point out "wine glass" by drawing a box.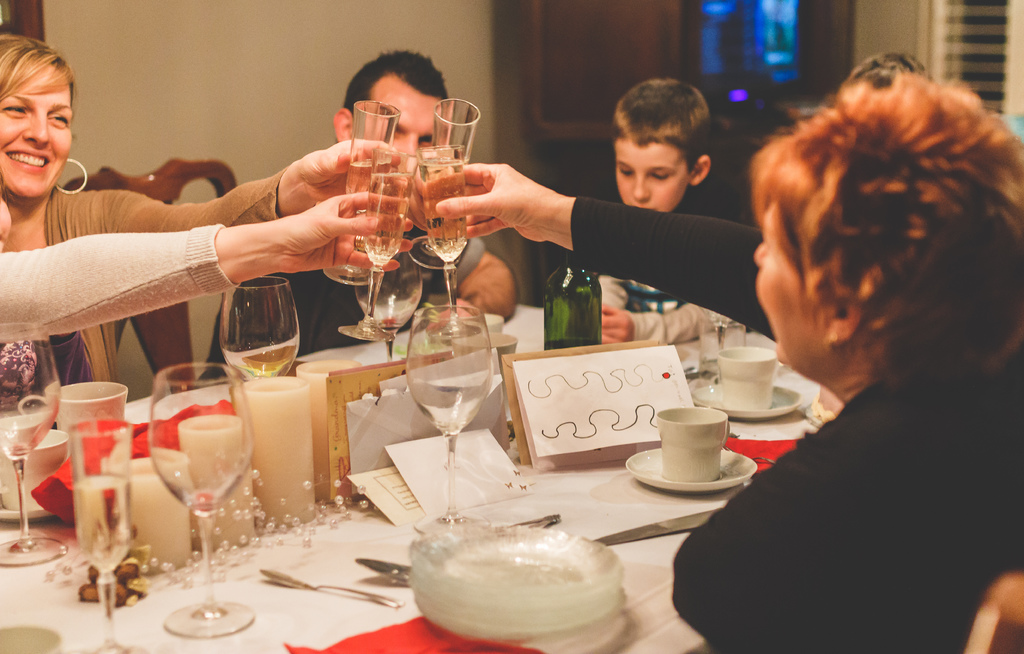
<region>408, 304, 489, 532</region>.
